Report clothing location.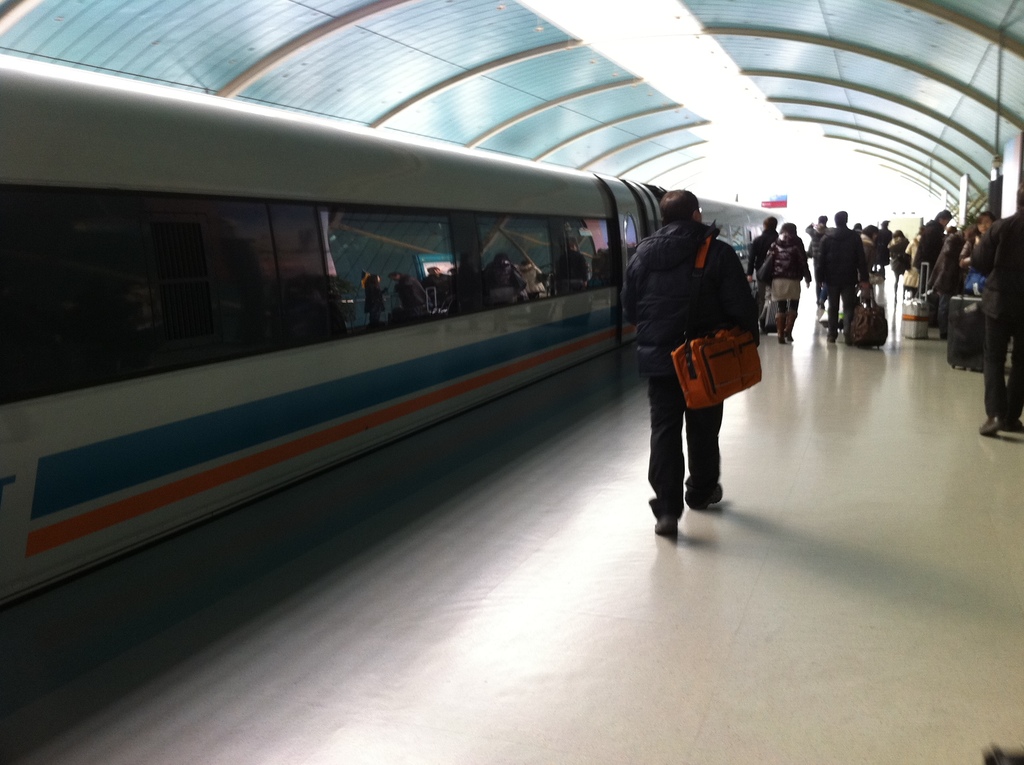
Report: <bbox>639, 200, 772, 488</bbox>.
